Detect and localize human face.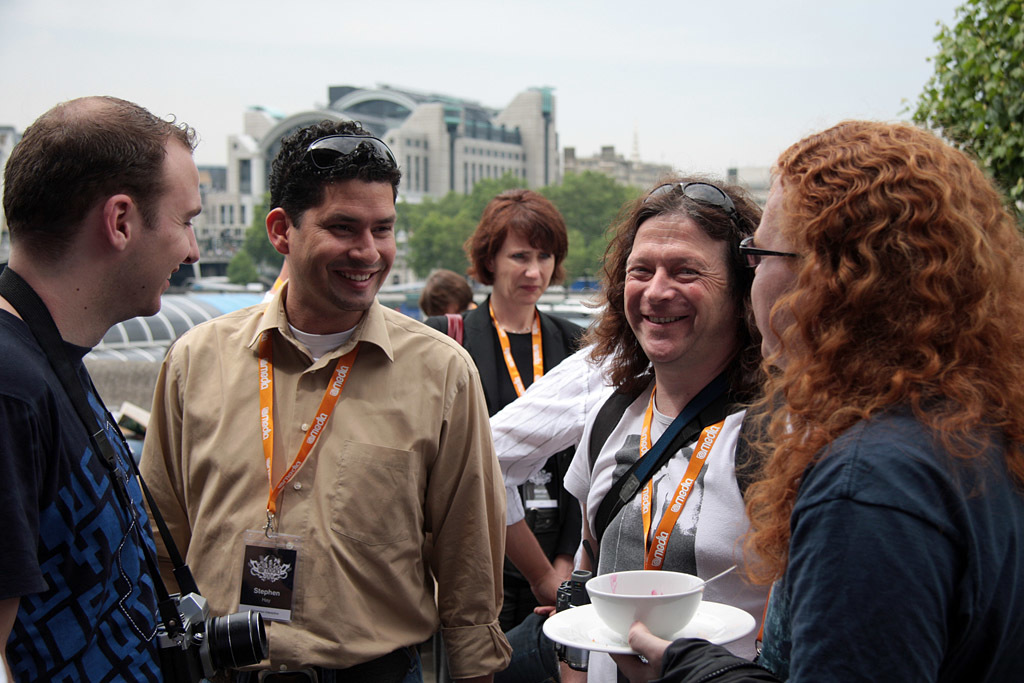
Localized at [289,179,400,308].
